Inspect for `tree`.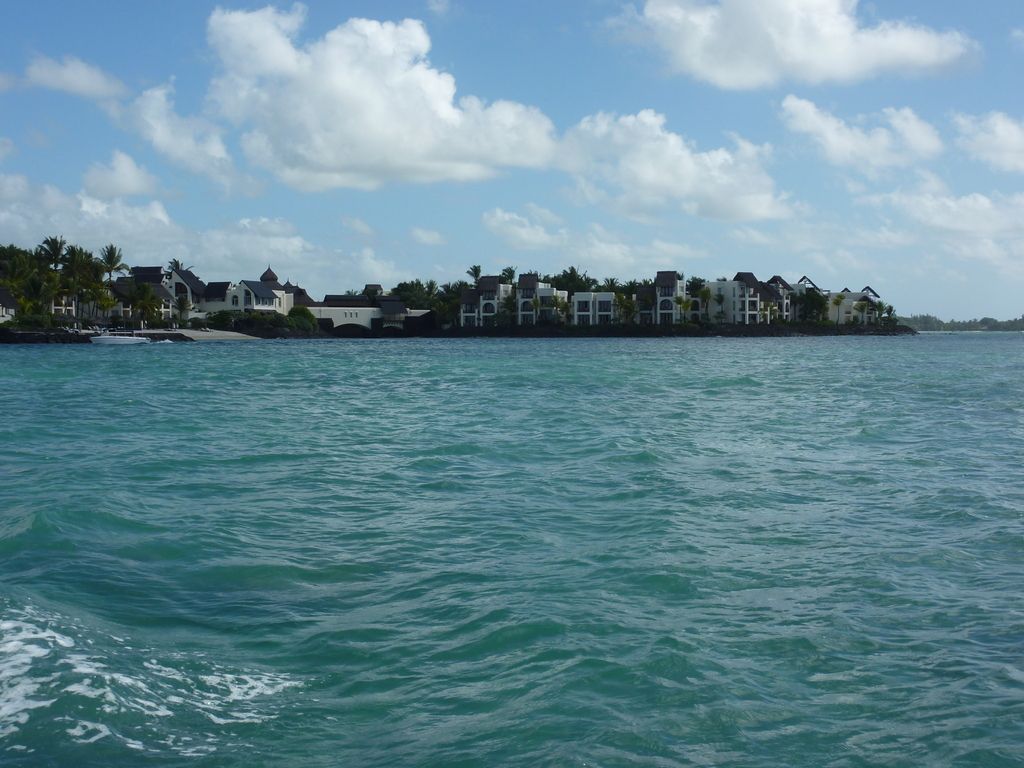
Inspection: (337, 290, 363, 298).
